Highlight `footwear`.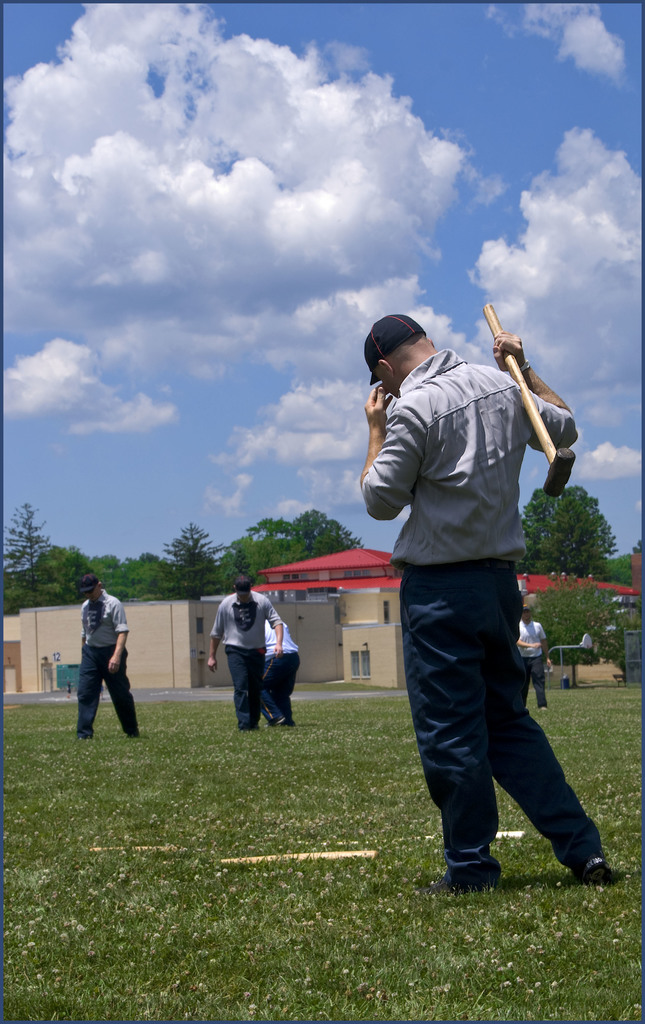
Highlighted region: 541:704:548:710.
